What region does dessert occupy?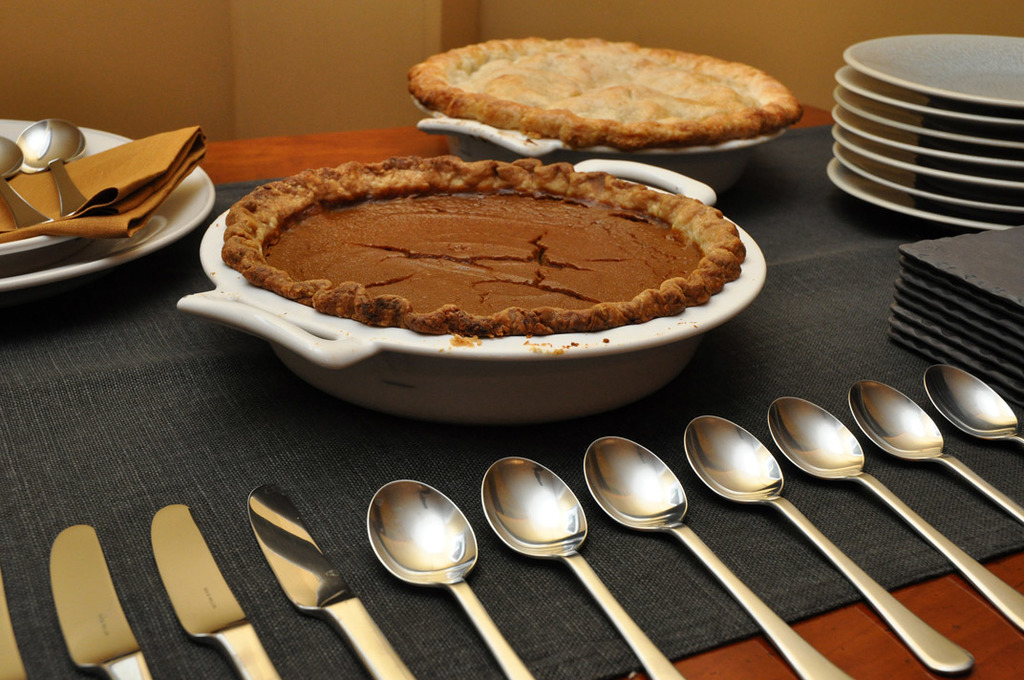
[left=402, top=39, right=801, bottom=141].
